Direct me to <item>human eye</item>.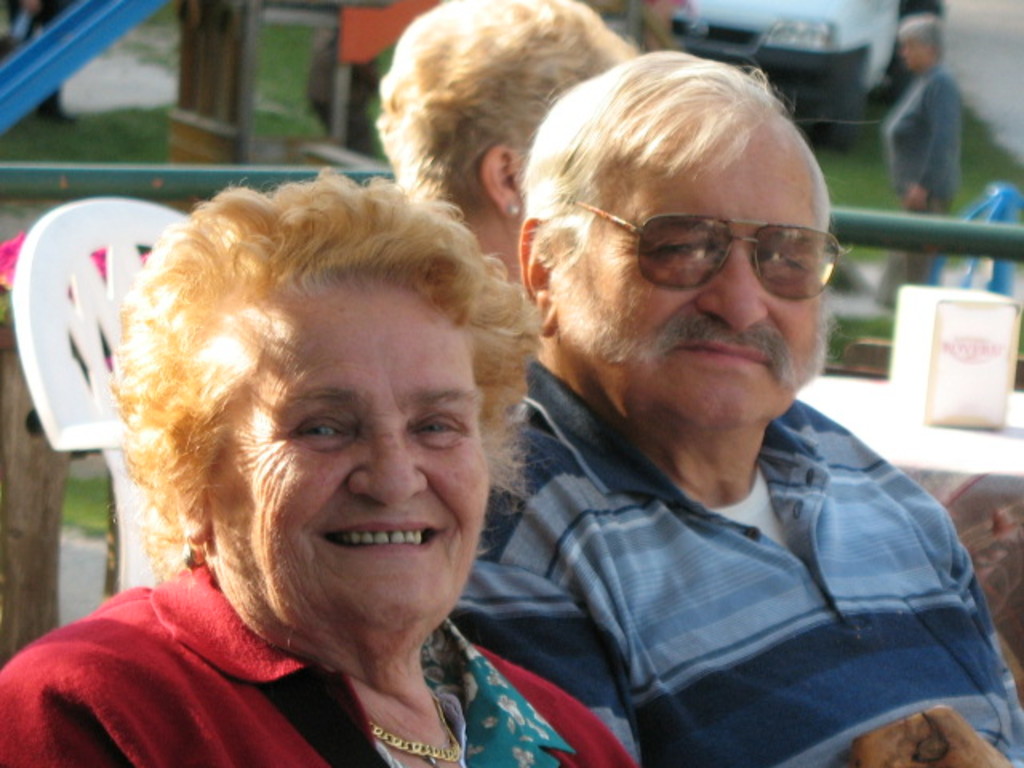
Direction: pyautogui.locateOnScreen(755, 240, 800, 274).
